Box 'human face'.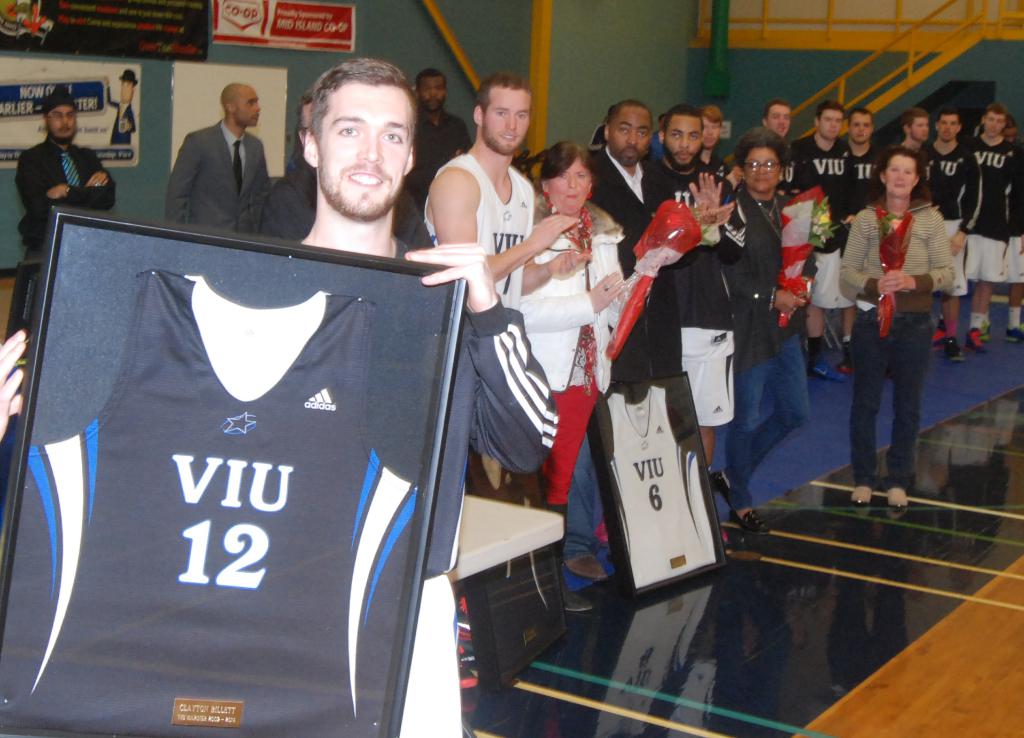
crop(740, 147, 781, 190).
